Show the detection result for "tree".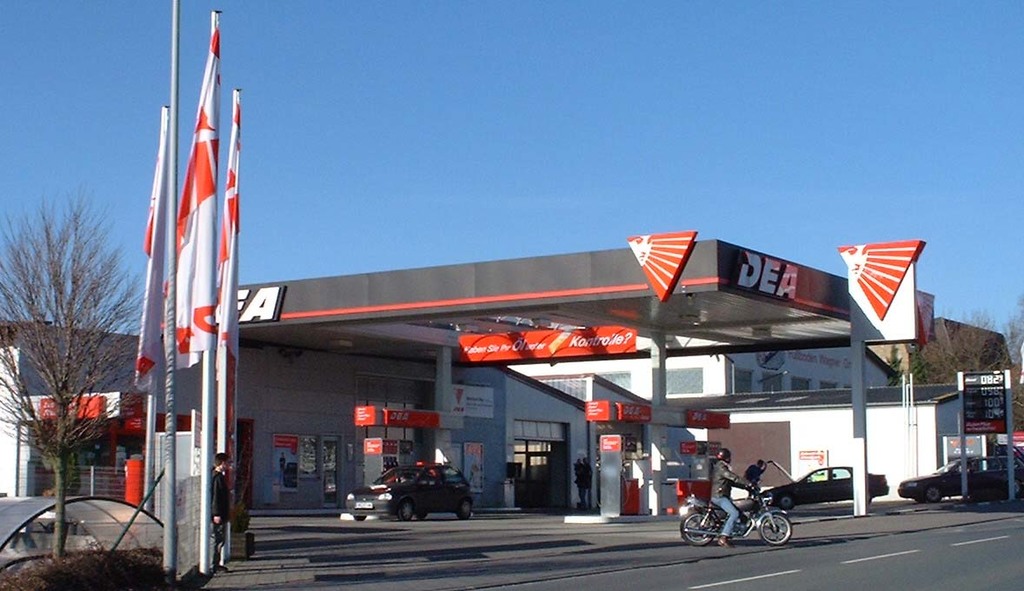
<bbox>906, 306, 1023, 427</bbox>.
